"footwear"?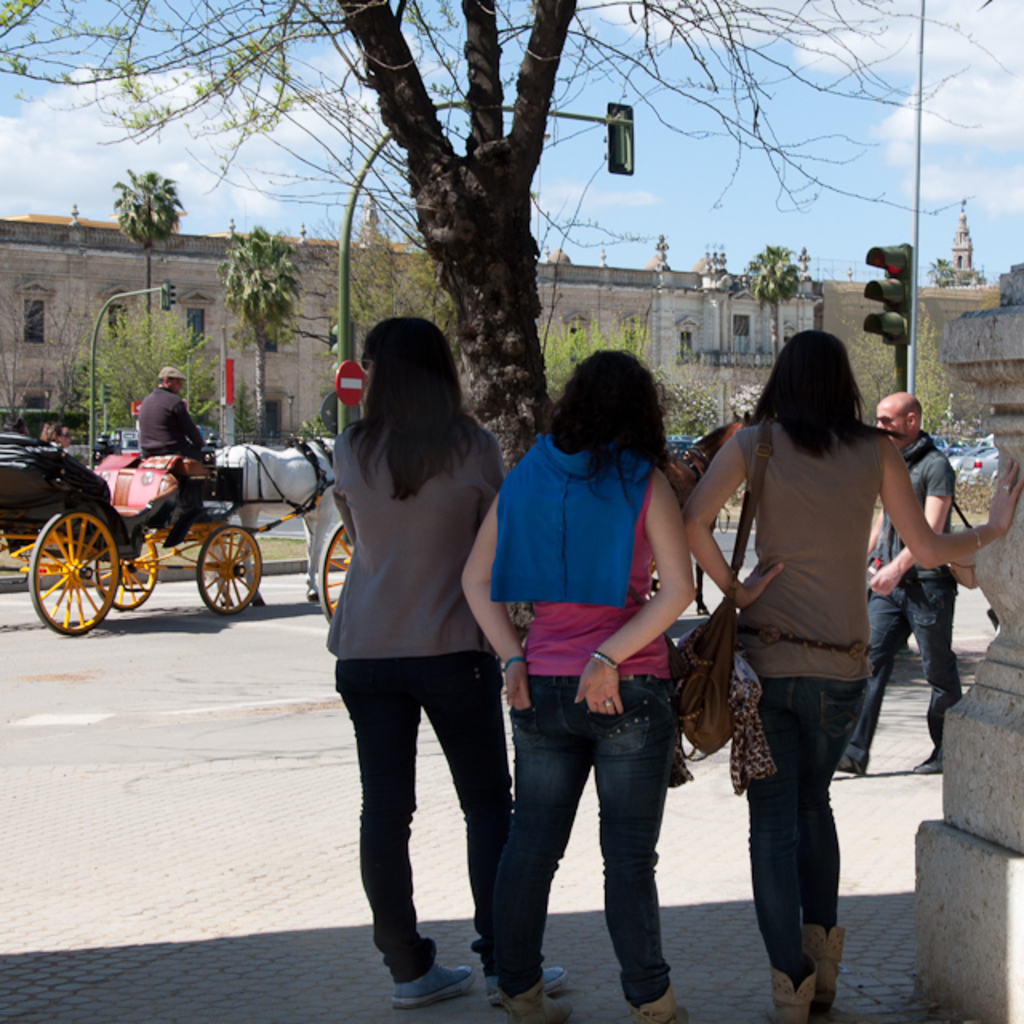
bbox=[395, 971, 472, 1010]
